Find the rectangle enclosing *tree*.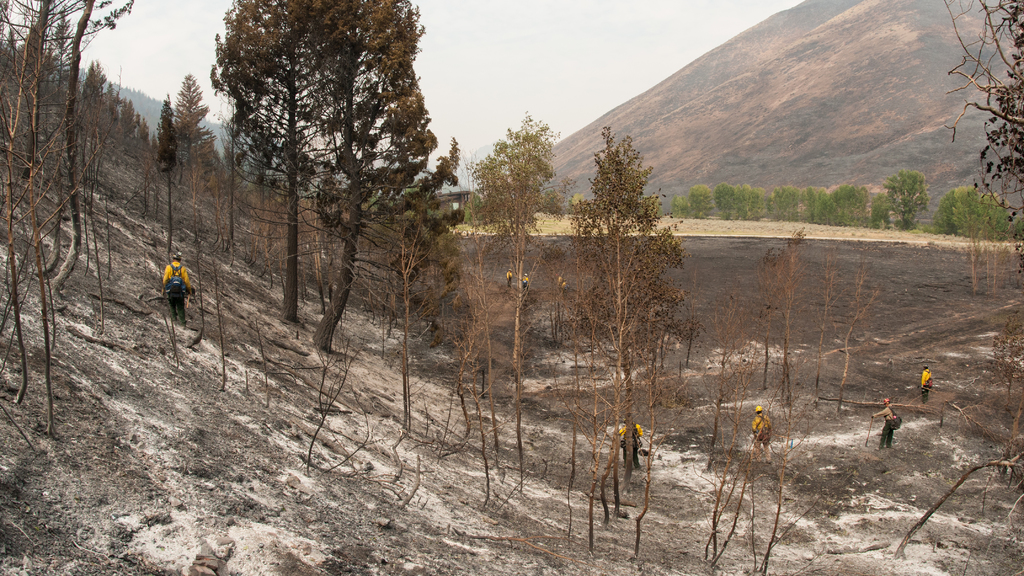
region(668, 185, 692, 227).
